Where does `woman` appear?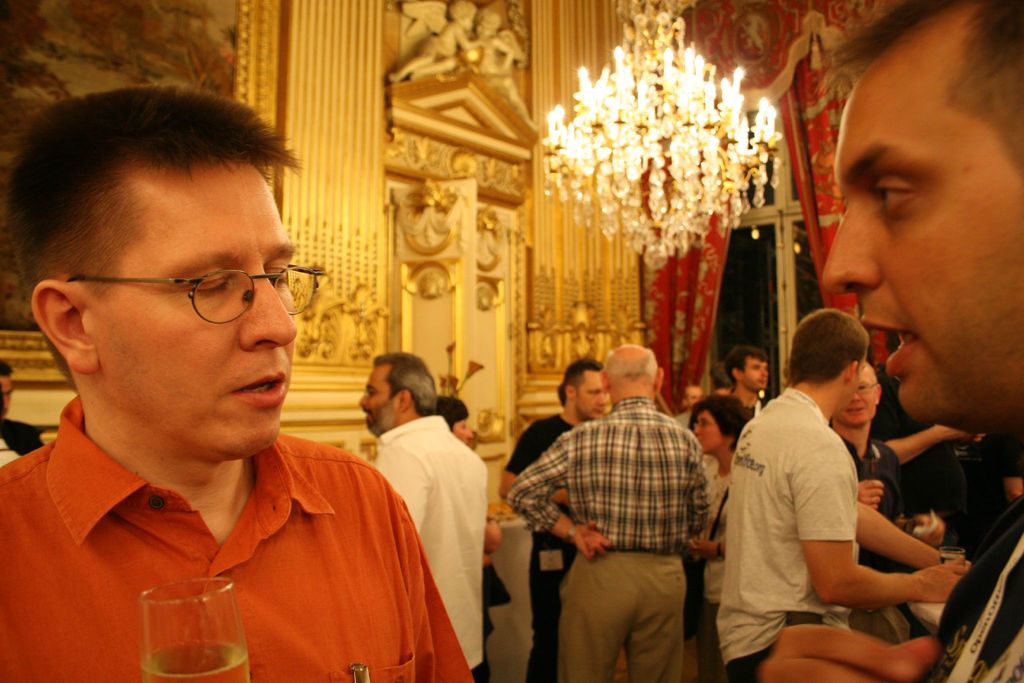
Appears at Rect(685, 388, 764, 678).
